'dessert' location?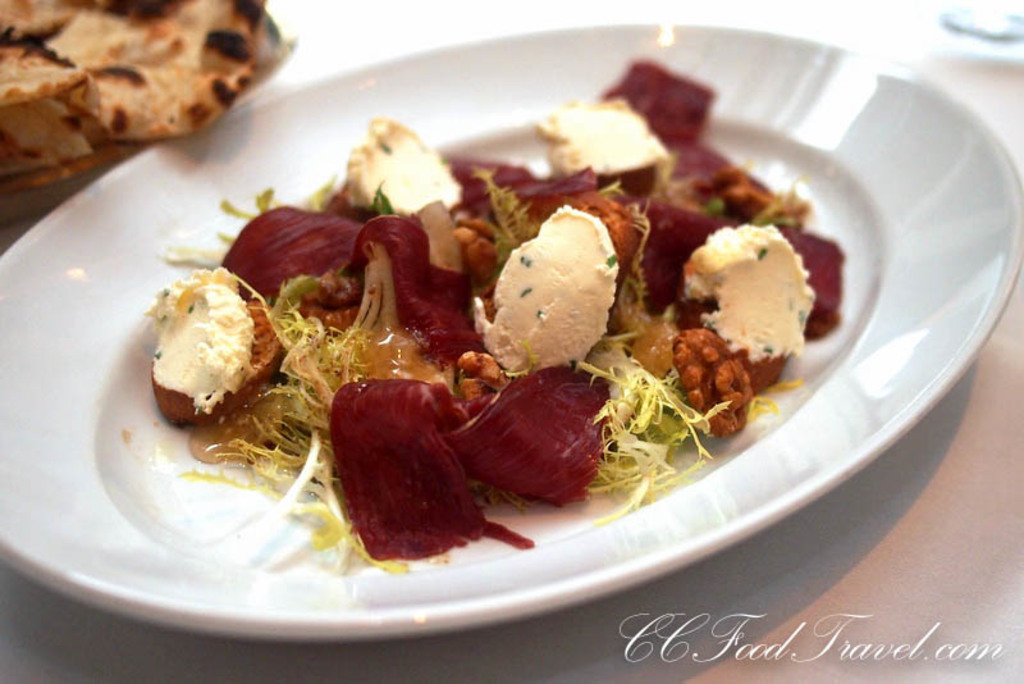
[x1=136, y1=277, x2=270, y2=434]
